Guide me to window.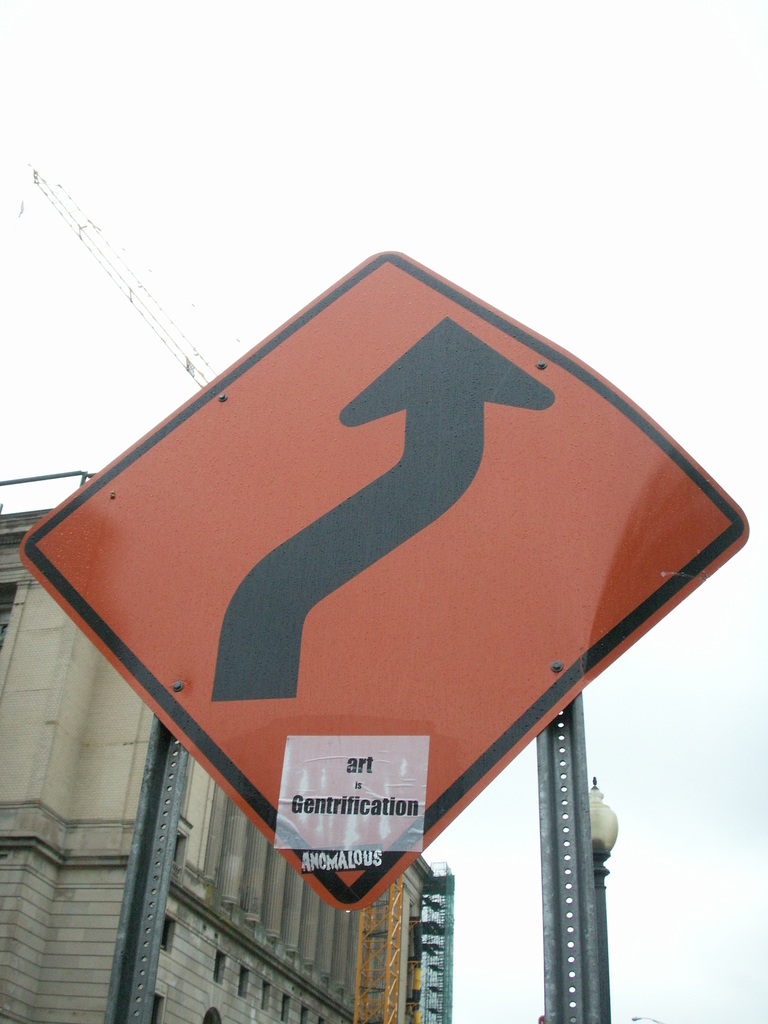
Guidance: Rect(207, 952, 227, 983).
